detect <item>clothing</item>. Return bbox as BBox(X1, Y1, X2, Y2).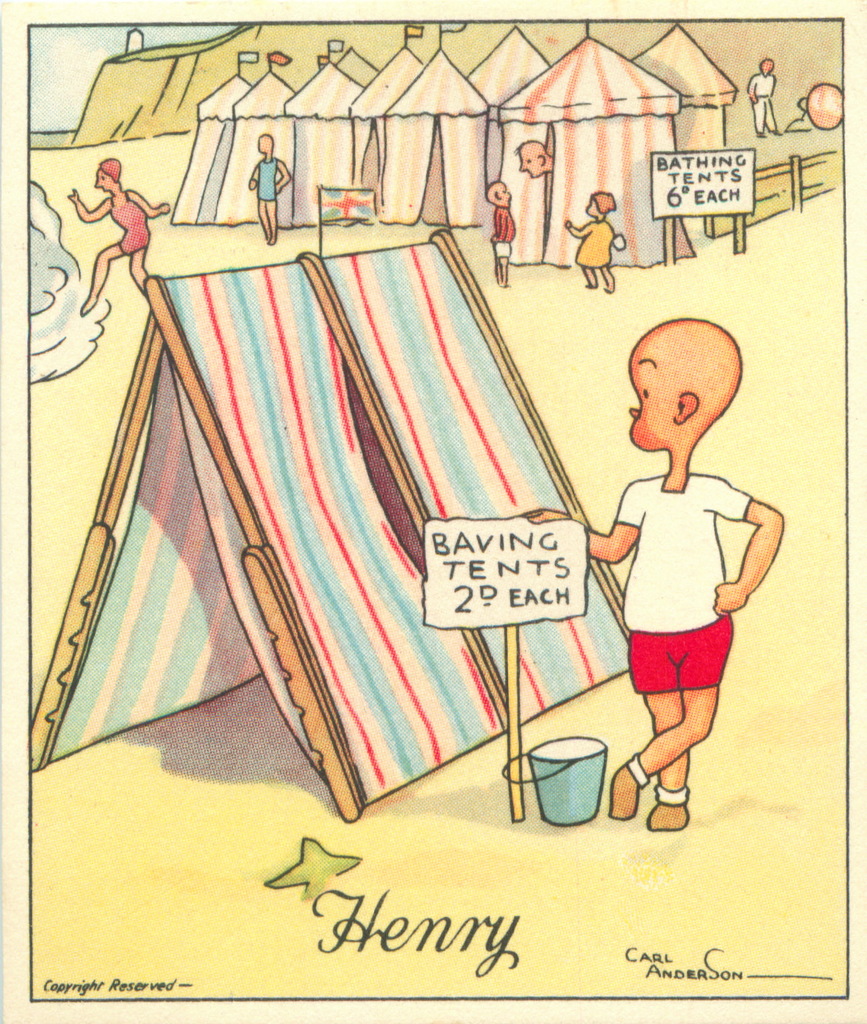
BBox(254, 161, 277, 206).
